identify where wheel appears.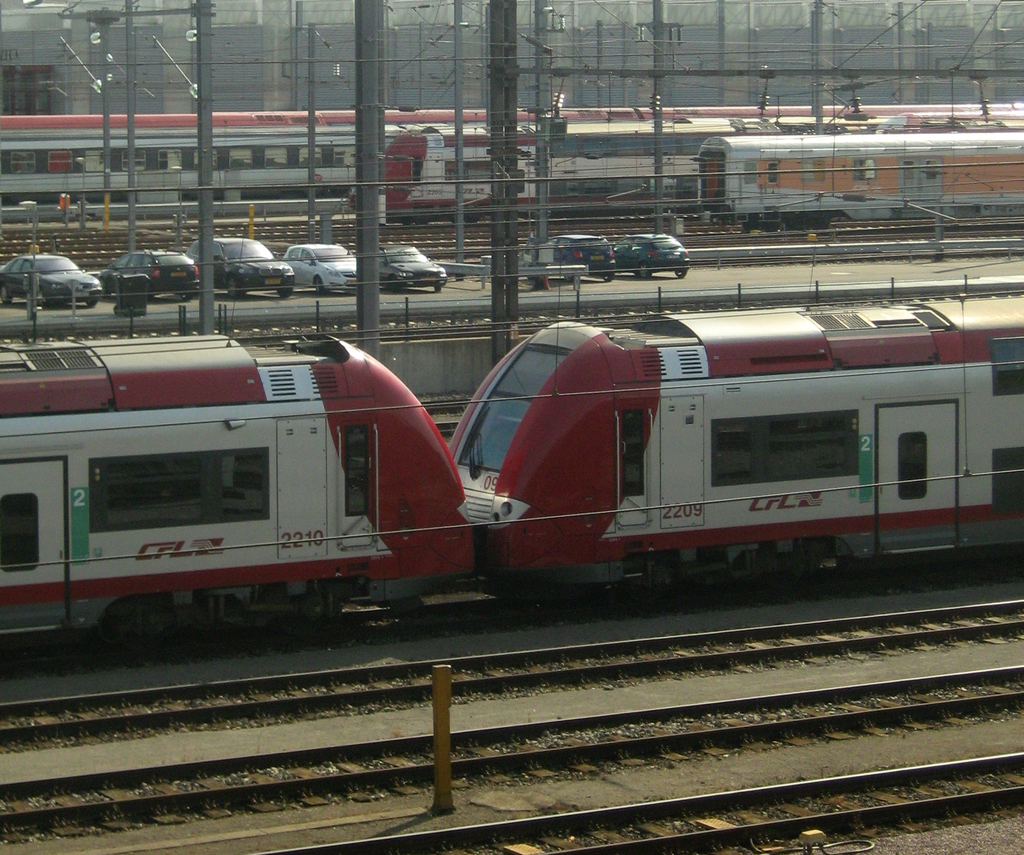
Appears at box(675, 269, 688, 278).
